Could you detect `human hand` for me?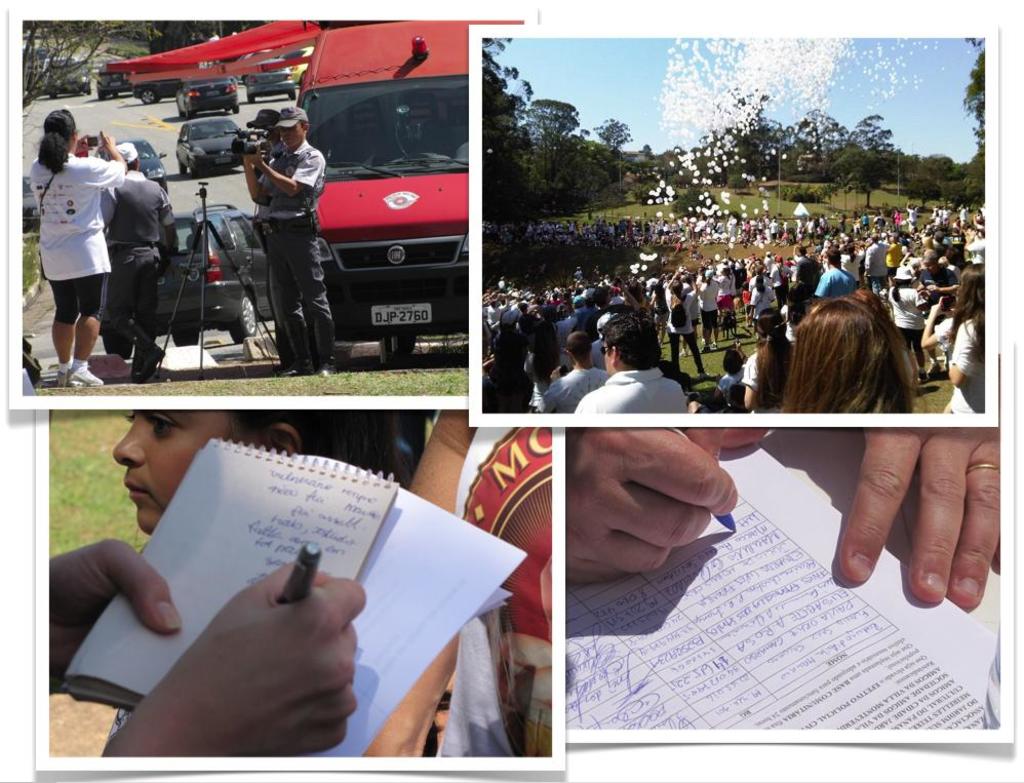
Detection result: box(75, 131, 92, 155).
